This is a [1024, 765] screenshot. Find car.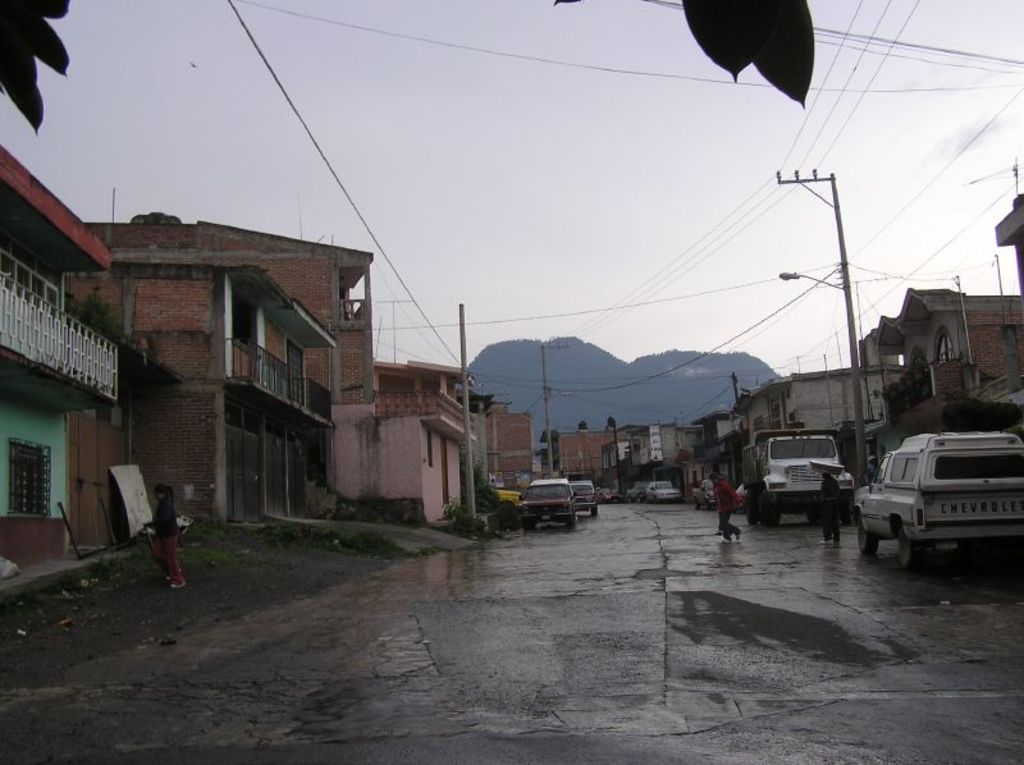
Bounding box: bbox(653, 484, 684, 496).
